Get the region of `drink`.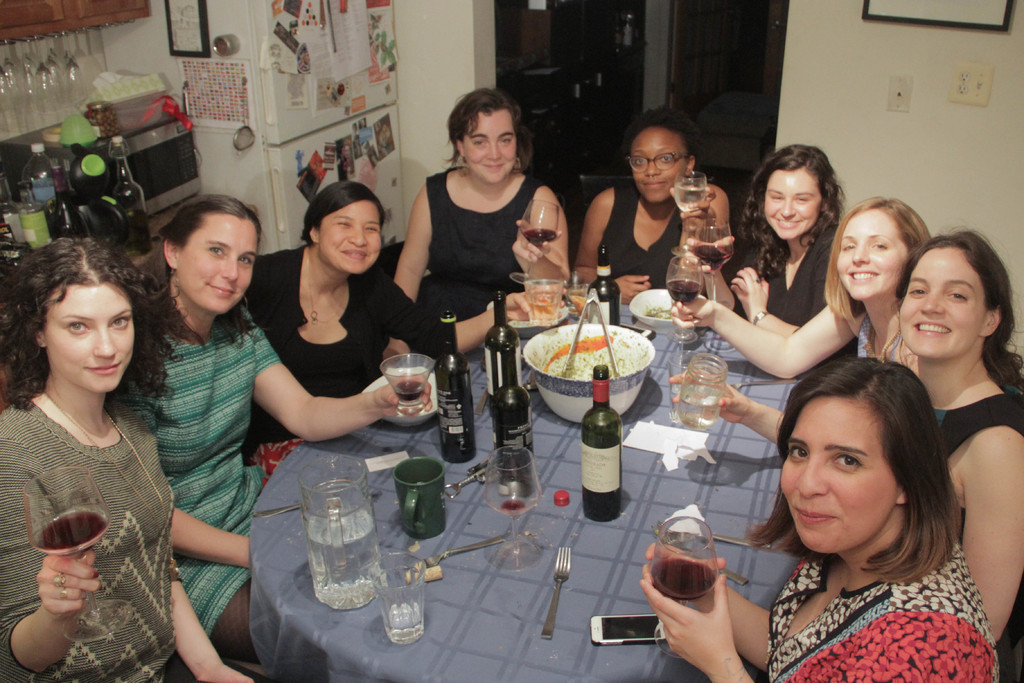
<box>485,290,518,402</box>.
